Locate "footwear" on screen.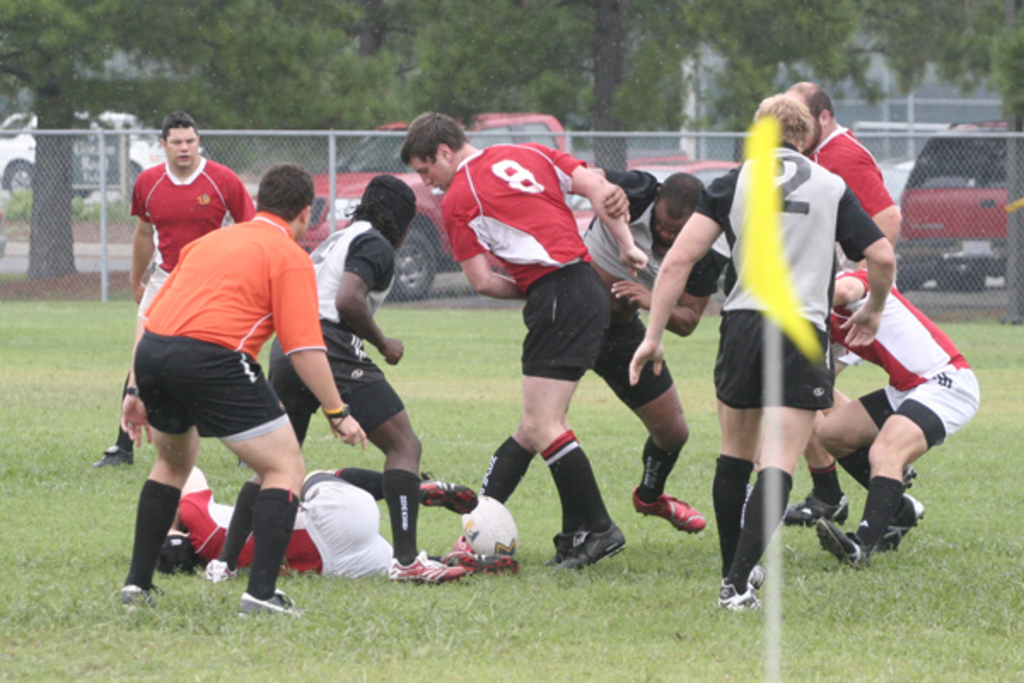
On screen at 125/586/164/610.
